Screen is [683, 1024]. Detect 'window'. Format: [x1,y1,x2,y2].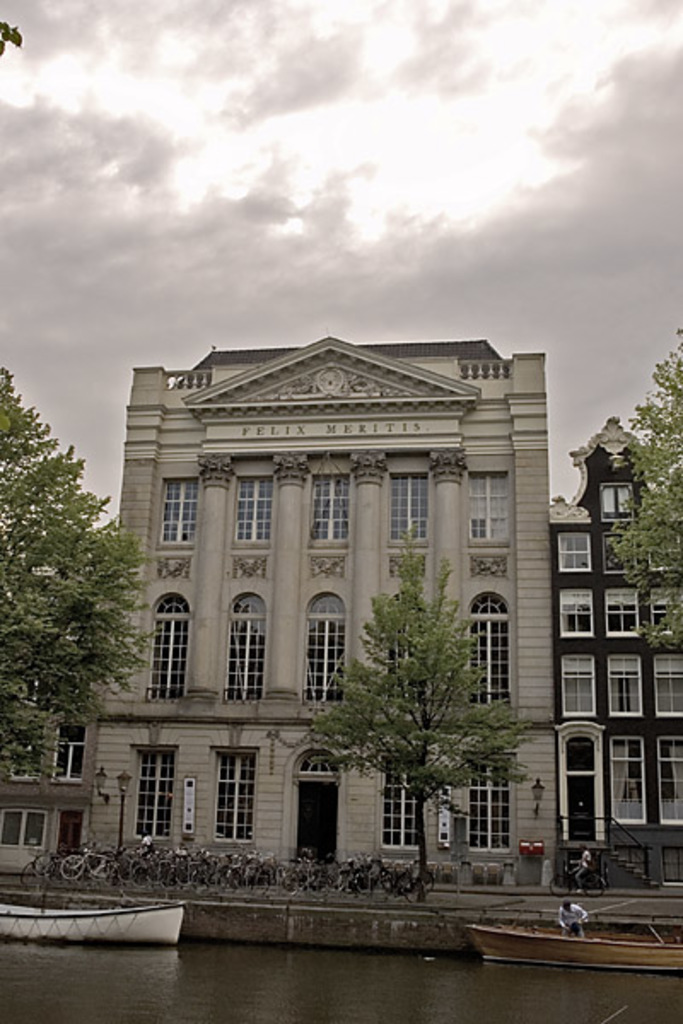
[654,730,681,826].
